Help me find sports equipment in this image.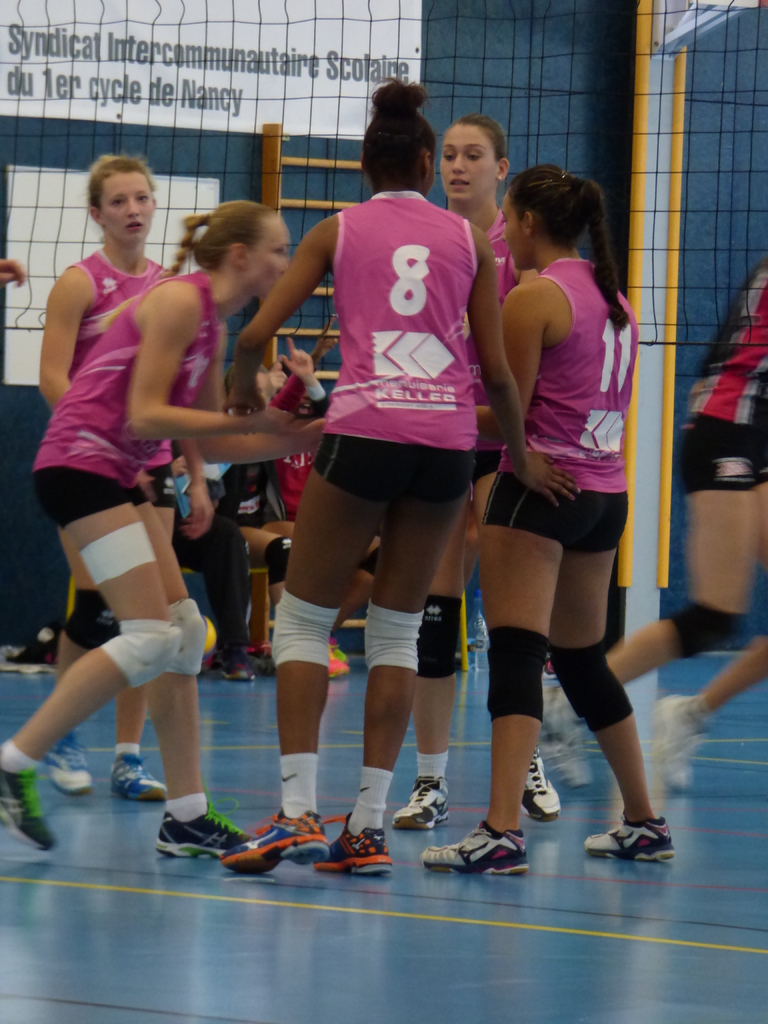
Found it: l=63, t=588, r=121, b=650.
